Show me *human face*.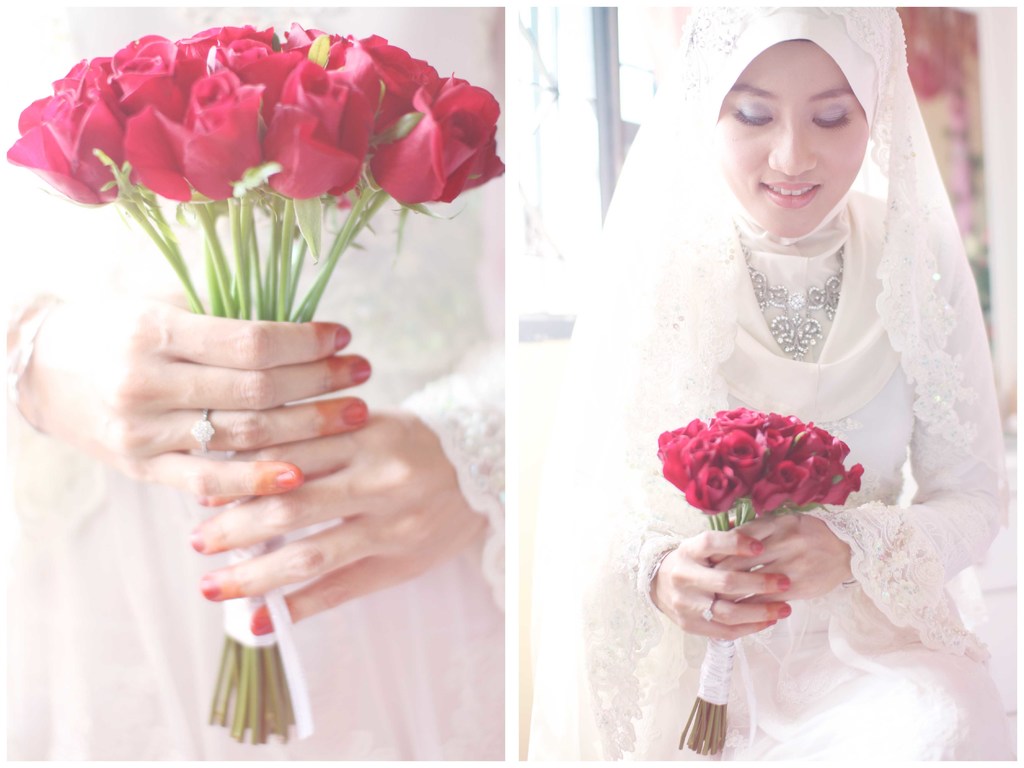
*human face* is here: (712, 41, 868, 241).
